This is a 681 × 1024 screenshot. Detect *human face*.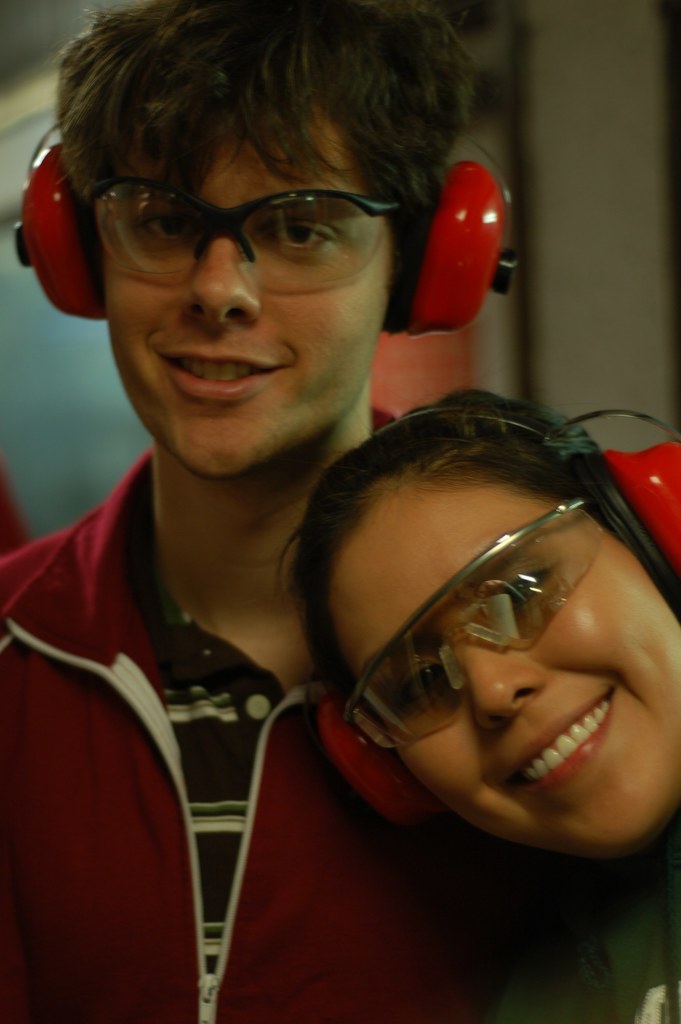
left=327, top=465, right=680, bottom=850.
